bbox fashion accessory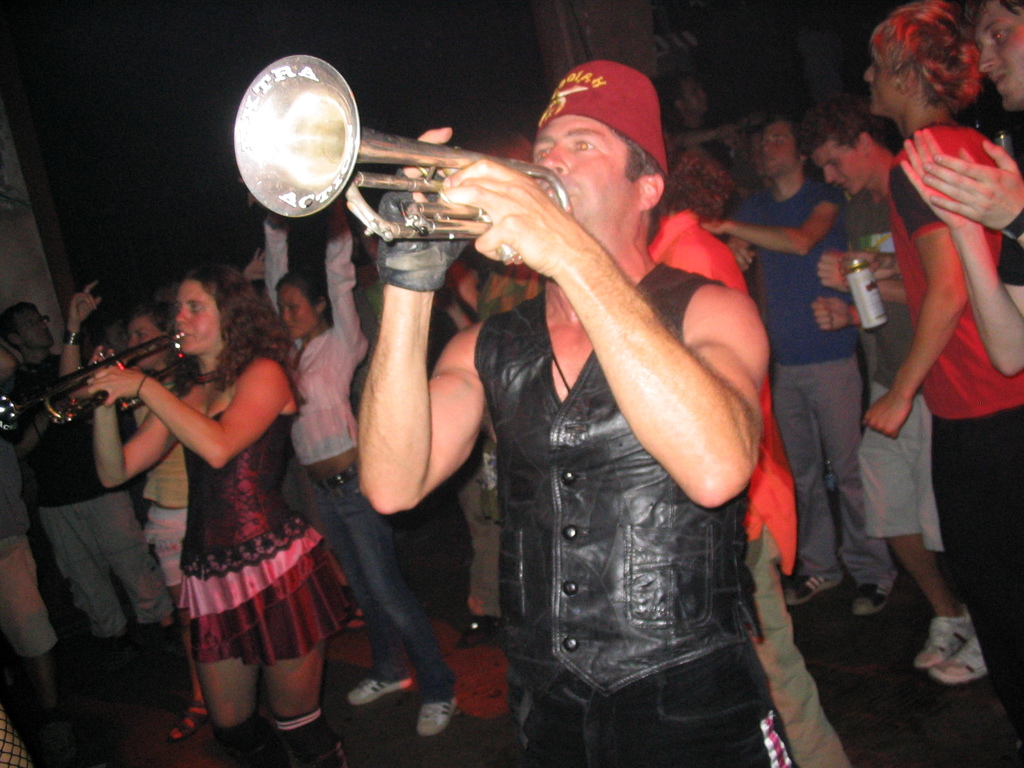
select_region(131, 373, 150, 401)
